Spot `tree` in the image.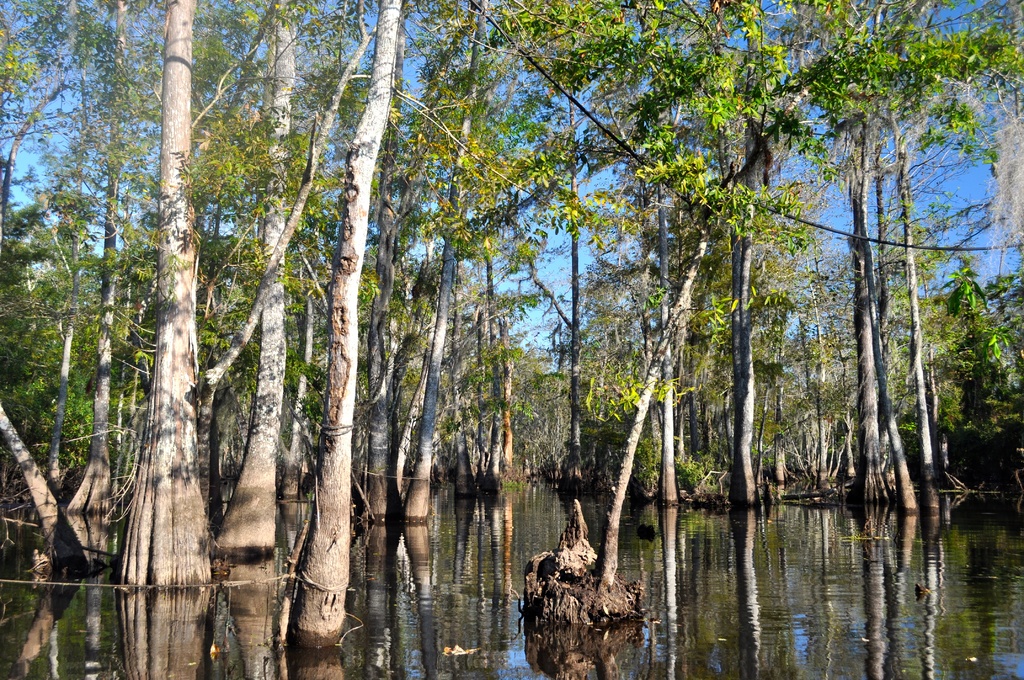
`tree` found at left=639, top=0, right=796, bottom=482.
